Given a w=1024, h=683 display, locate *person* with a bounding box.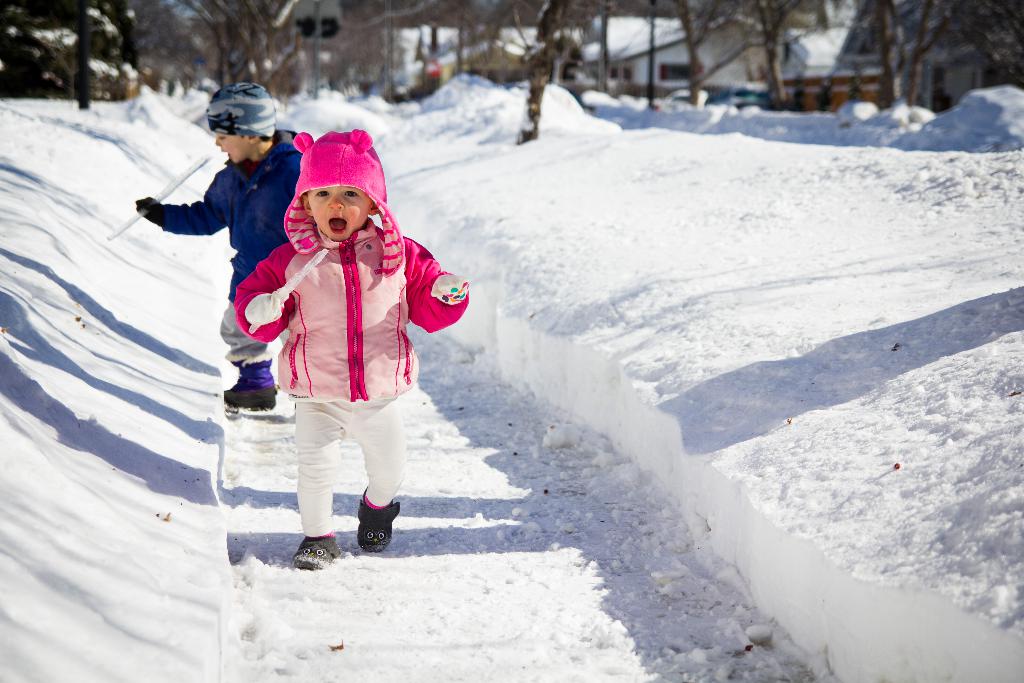
Located: <bbox>216, 117, 450, 573</bbox>.
